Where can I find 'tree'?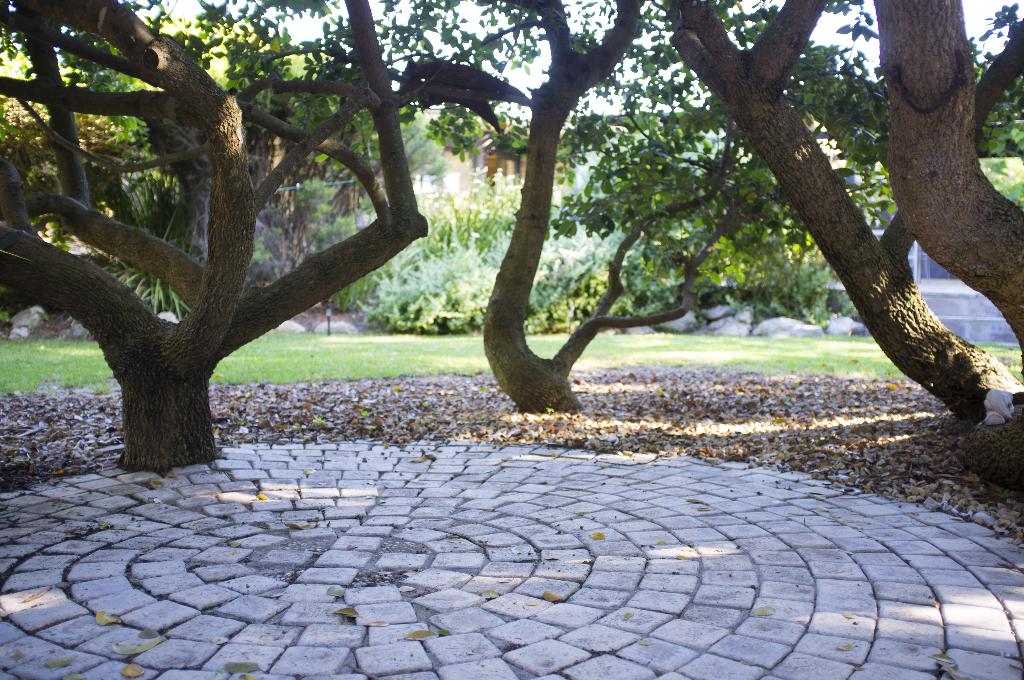
You can find it at l=0, t=0, r=426, b=455.
